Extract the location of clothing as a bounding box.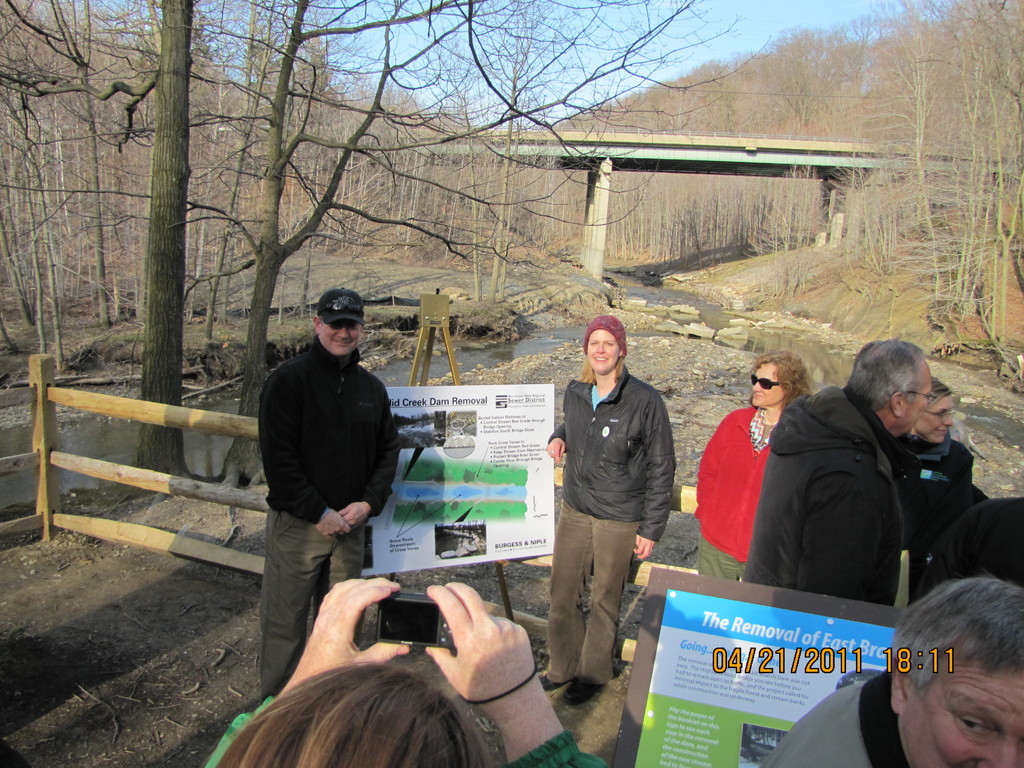
BBox(893, 436, 984, 606).
